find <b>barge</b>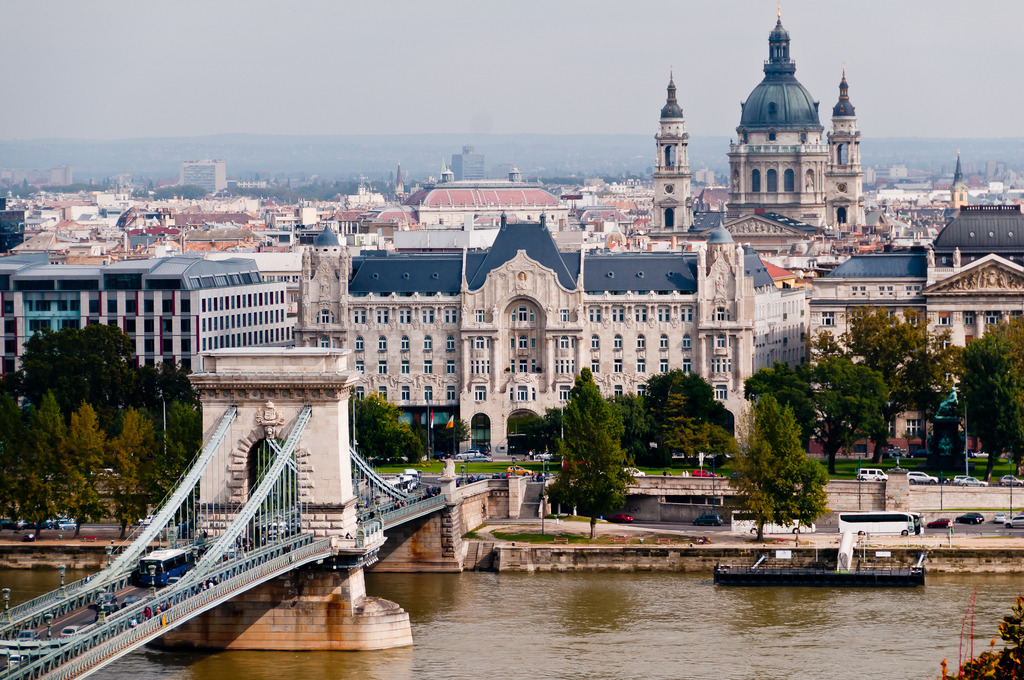
rect(716, 555, 927, 590)
